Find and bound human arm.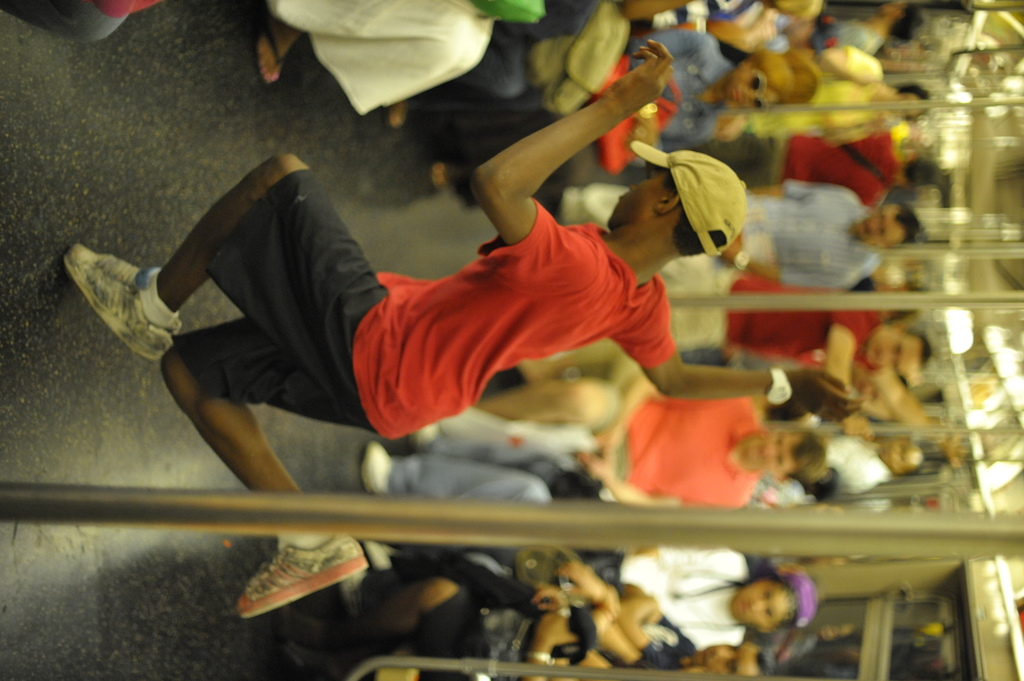
Bound: Rect(607, 273, 870, 403).
